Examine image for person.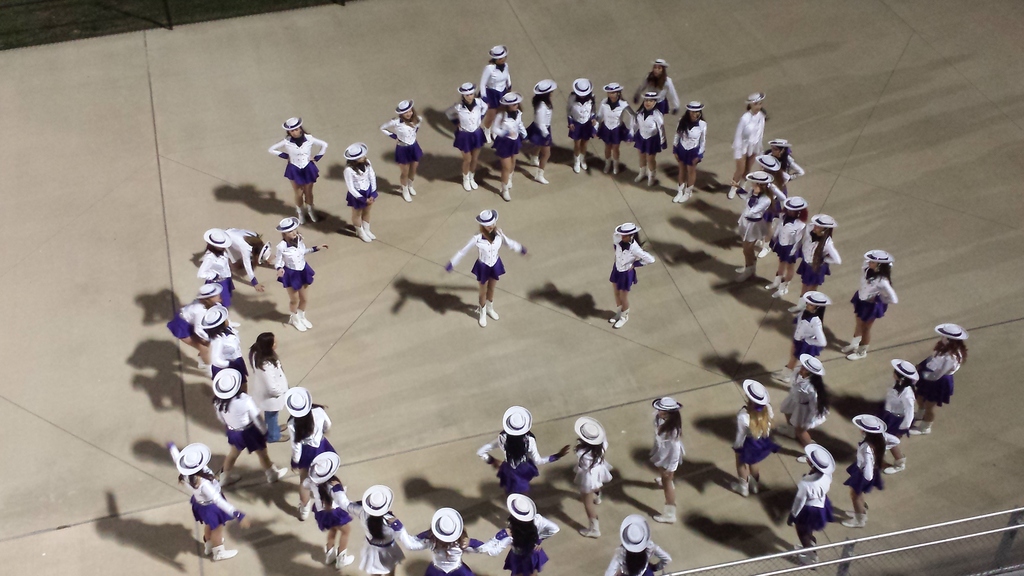
Examination result: x1=609, y1=509, x2=674, y2=575.
